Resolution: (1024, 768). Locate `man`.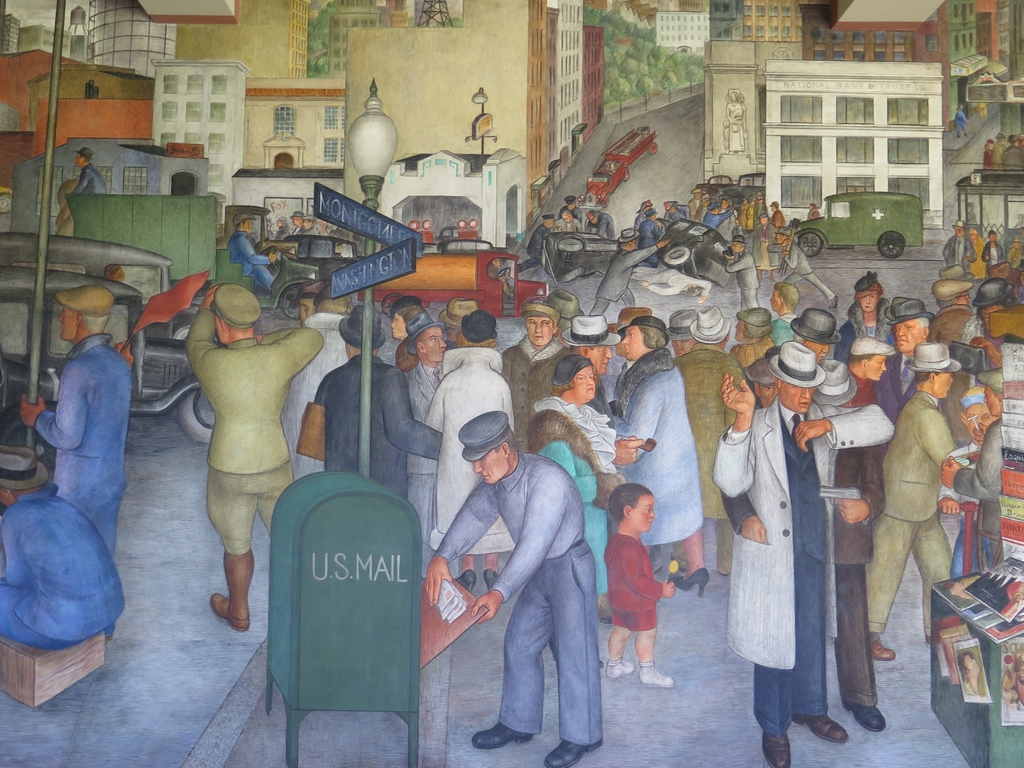
<bbox>705, 340, 894, 767</bbox>.
